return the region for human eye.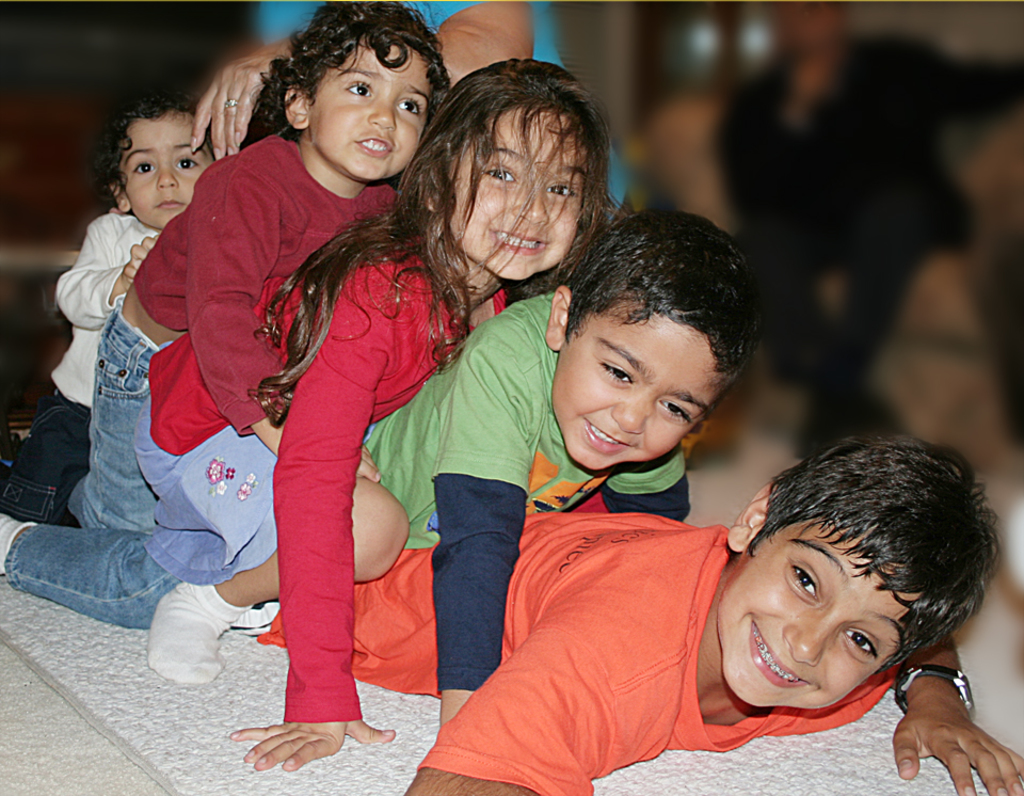
(left=175, top=158, right=205, bottom=173).
